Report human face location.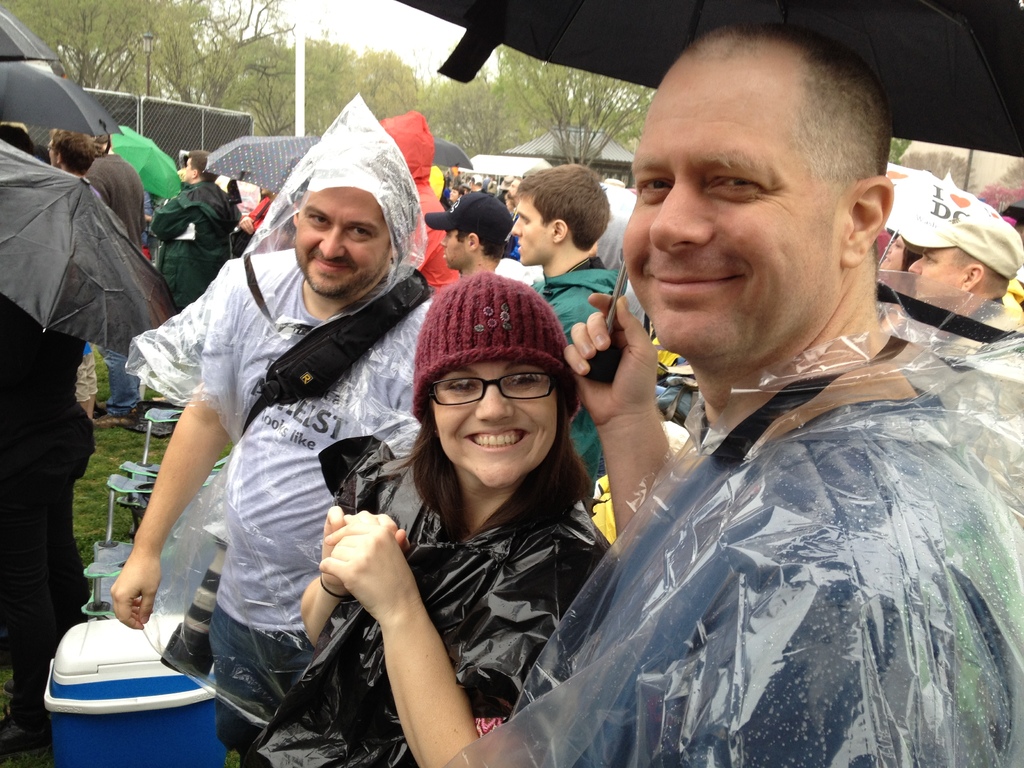
Report: bbox=[444, 175, 483, 193].
